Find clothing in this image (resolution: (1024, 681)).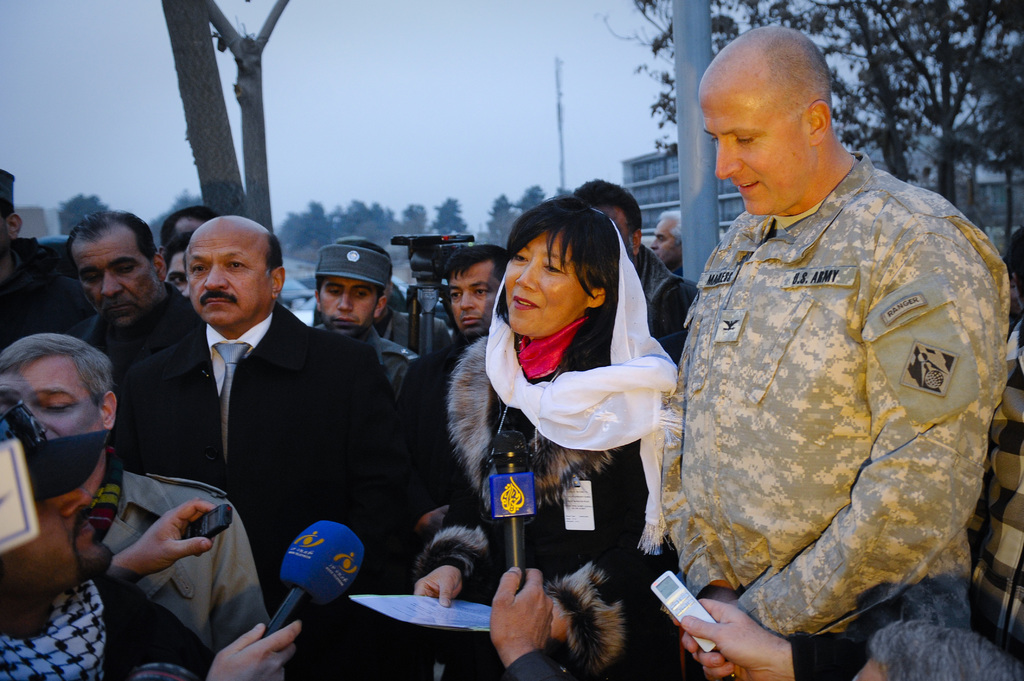
bbox=(314, 324, 426, 431).
